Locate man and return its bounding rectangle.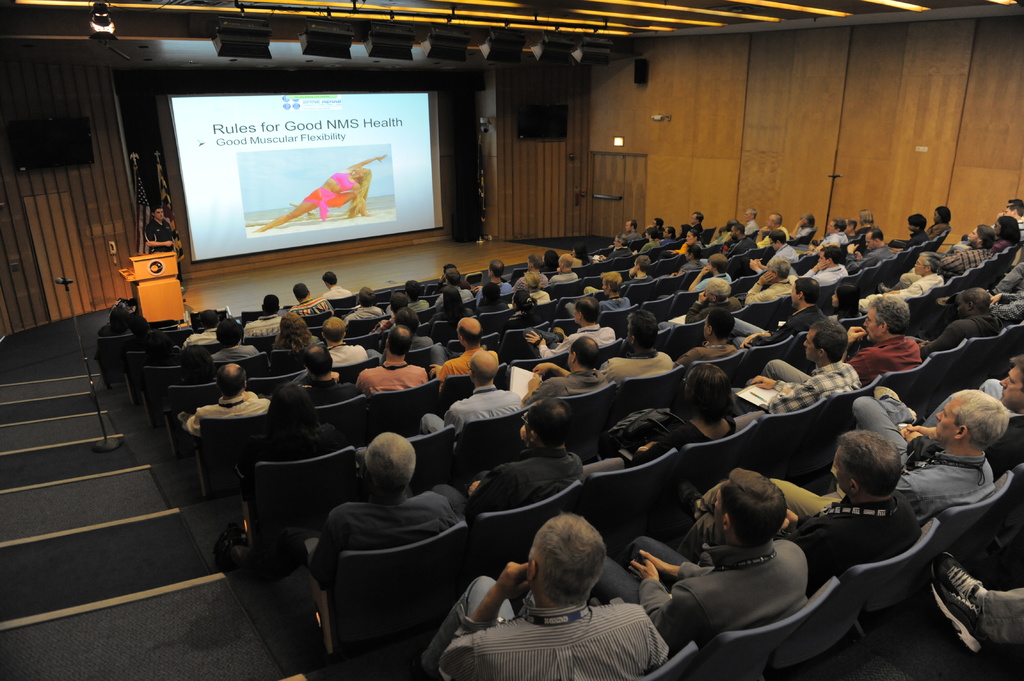
(323, 272, 354, 301).
